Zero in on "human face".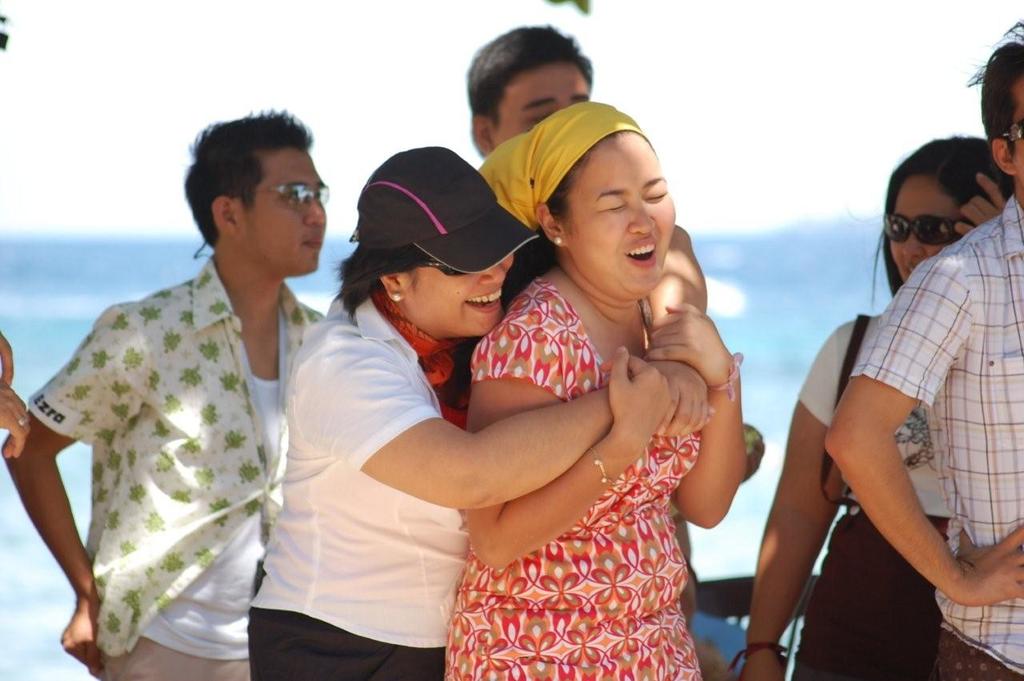
Zeroed in: left=498, top=63, right=589, bottom=142.
